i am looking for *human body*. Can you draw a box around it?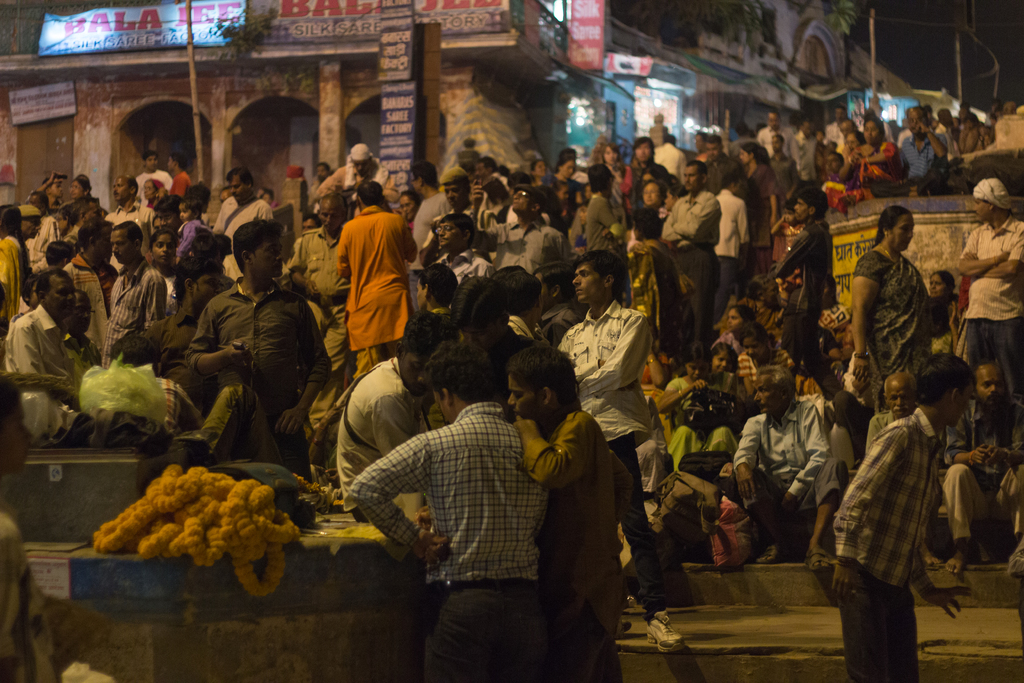
Sure, the bounding box is bbox=[0, 204, 40, 320].
